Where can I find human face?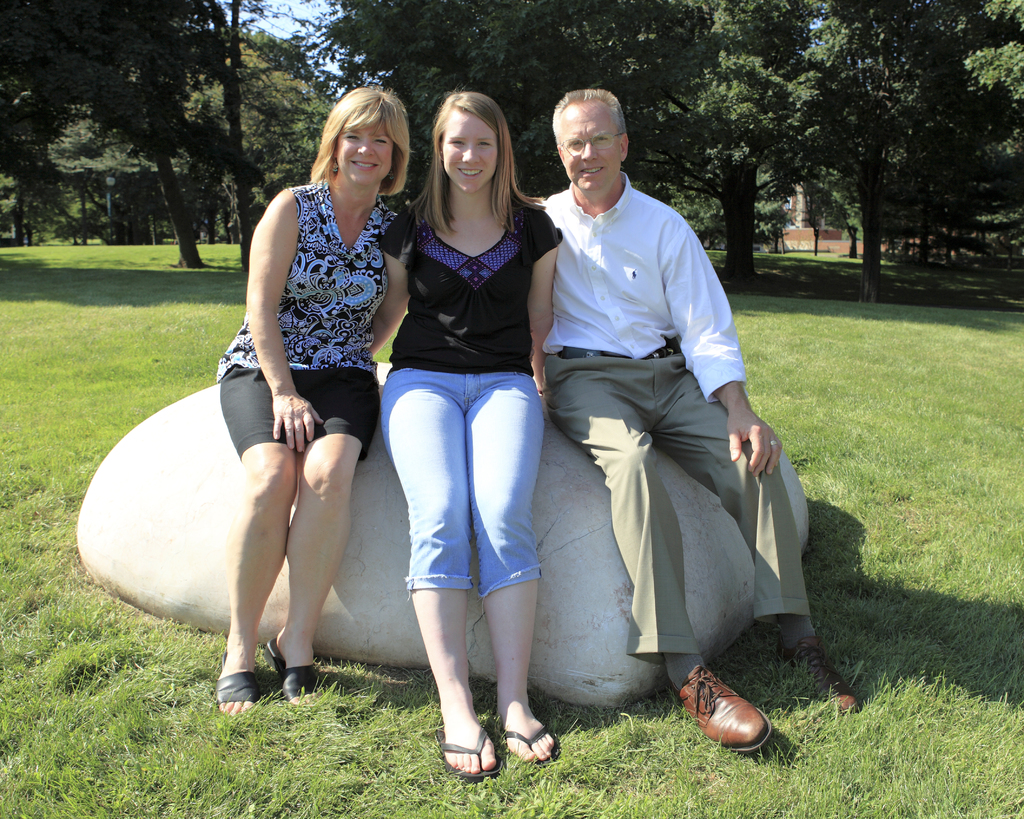
You can find it at select_region(340, 118, 397, 187).
